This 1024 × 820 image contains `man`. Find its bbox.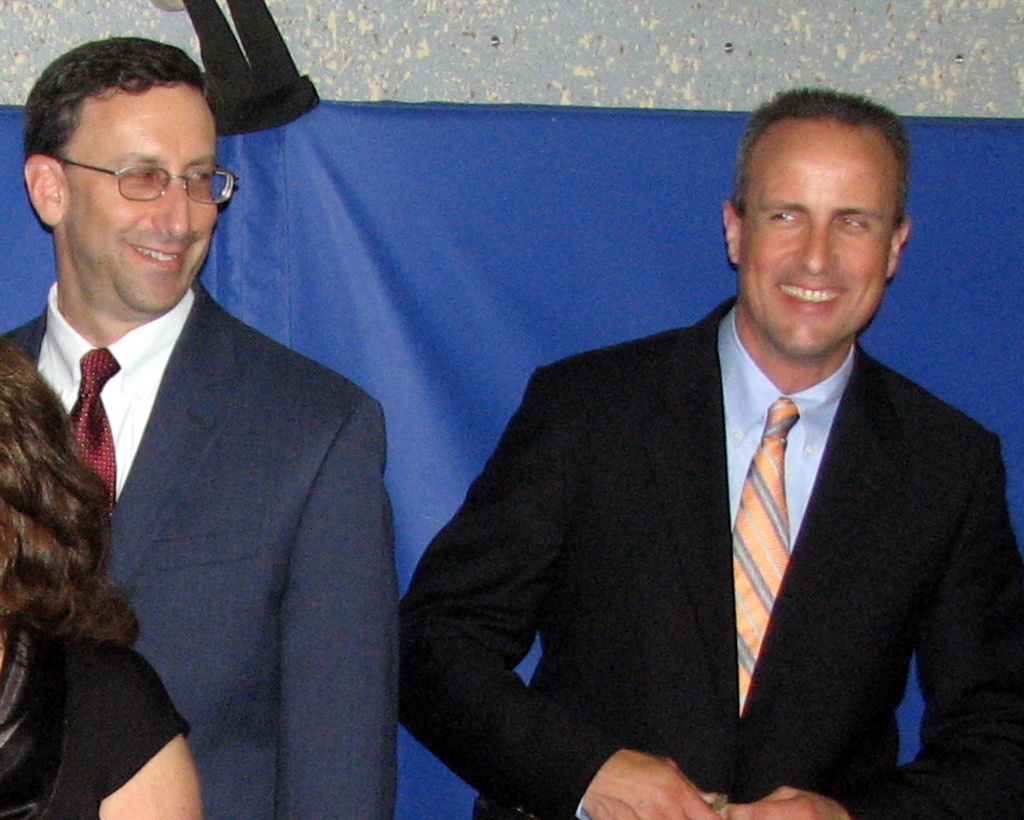
(389,86,1023,819).
